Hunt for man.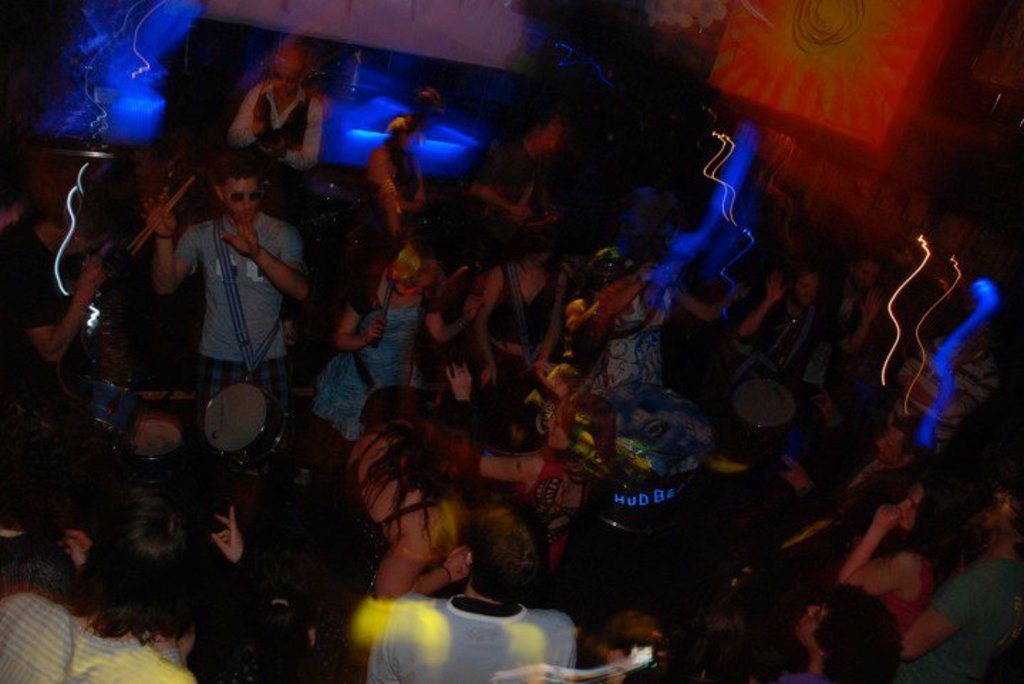
Hunted down at <region>131, 137, 317, 429</region>.
